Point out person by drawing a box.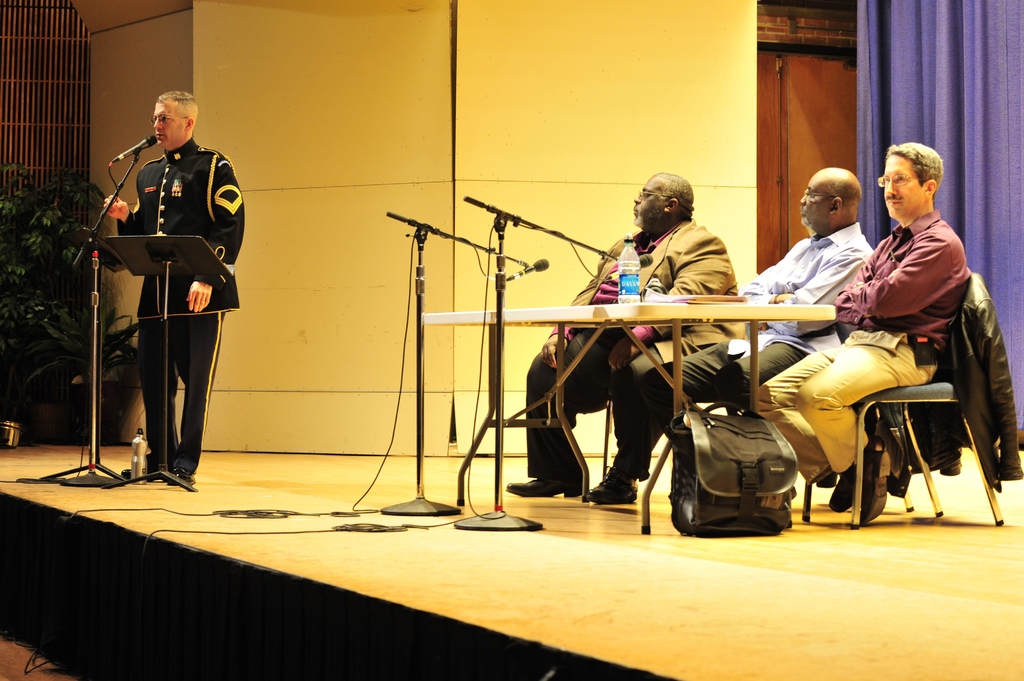
<box>682,170,875,413</box>.
